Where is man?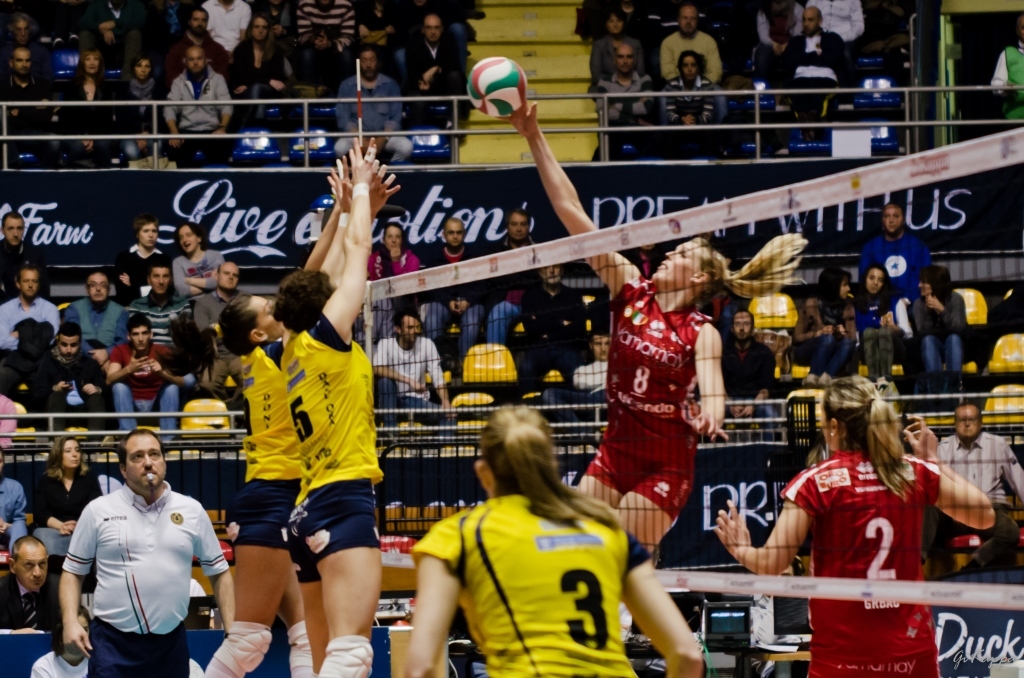
(422,216,488,349).
